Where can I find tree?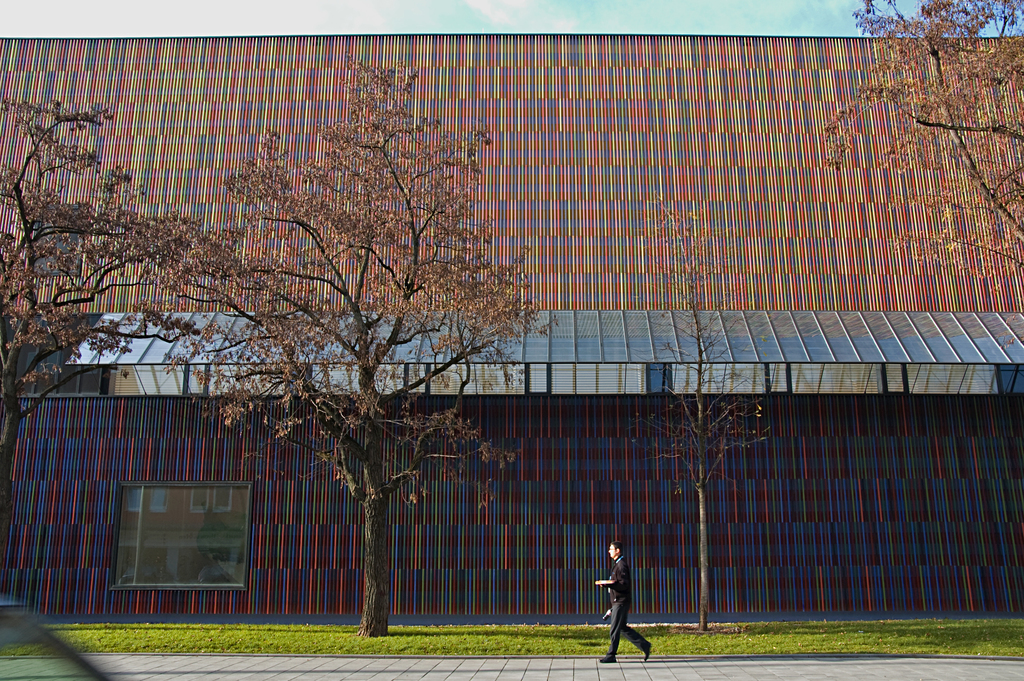
You can find it at x1=150, y1=54, x2=560, y2=641.
